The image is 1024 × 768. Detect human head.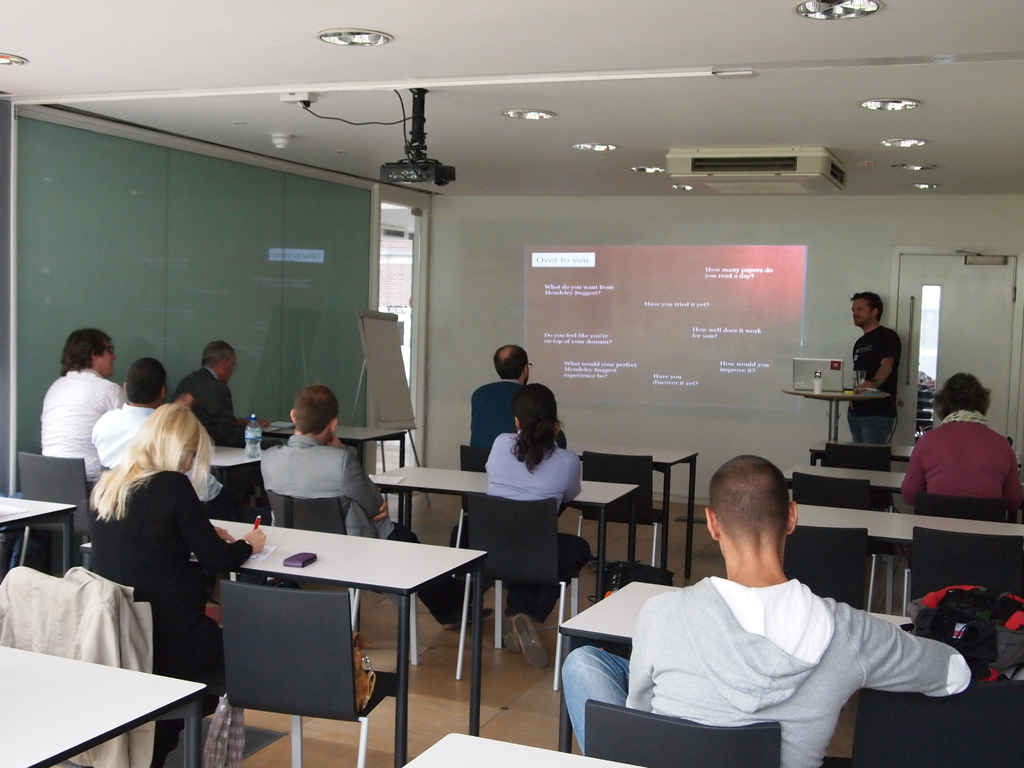
Detection: box=[137, 402, 207, 472].
